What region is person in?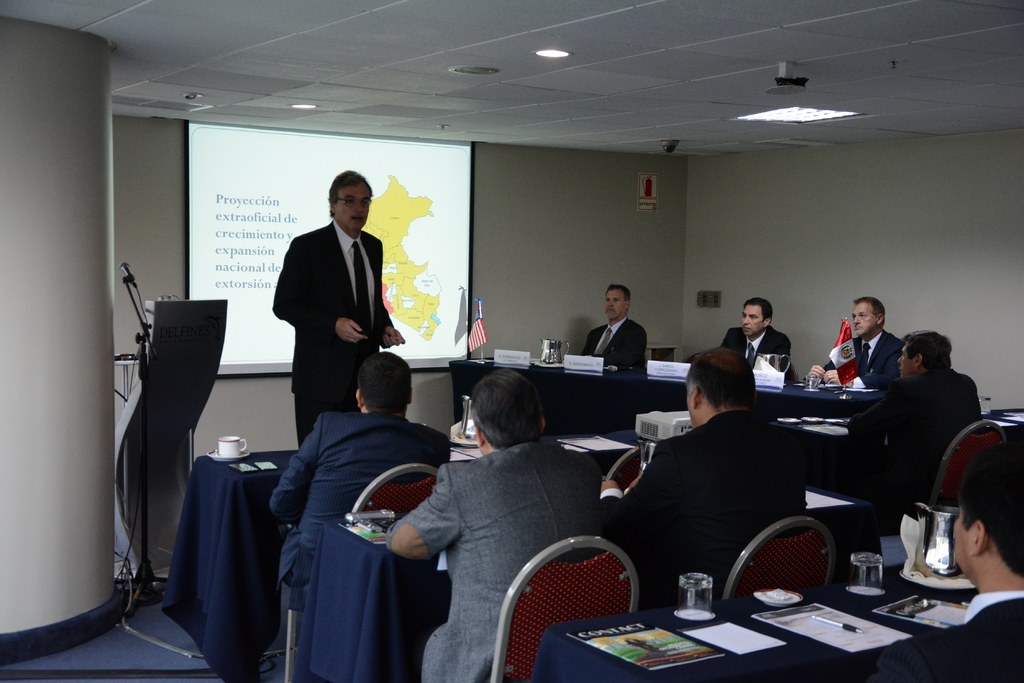
269/351/451/611.
